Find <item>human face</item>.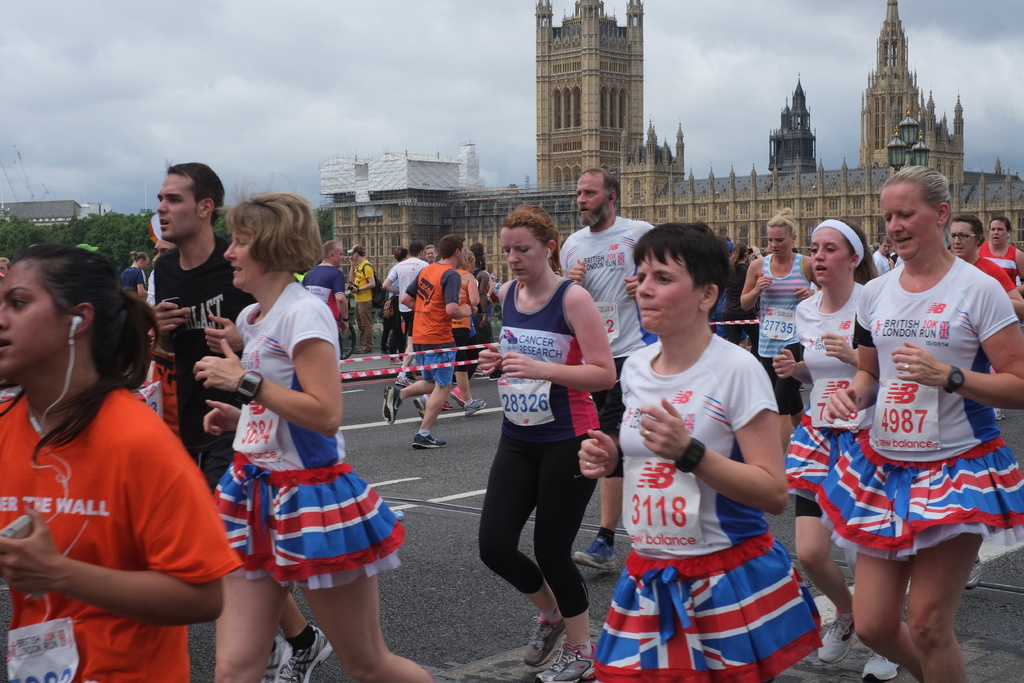
{"left": 577, "top": 173, "right": 609, "bottom": 231}.
